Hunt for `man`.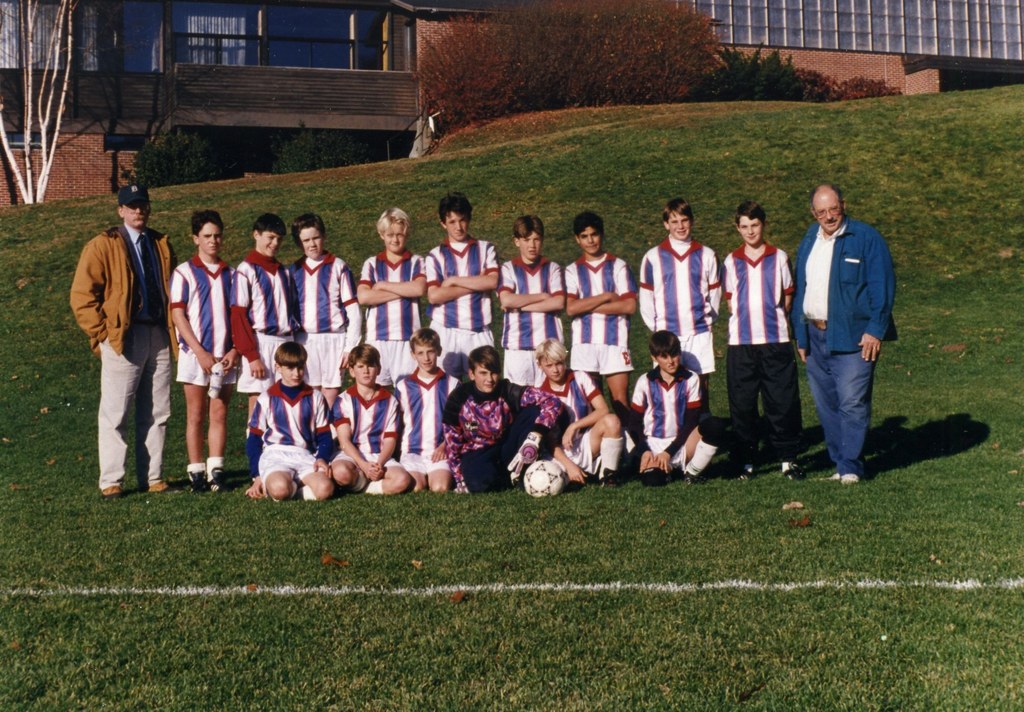
Hunted down at rect(776, 146, 914, 506).
